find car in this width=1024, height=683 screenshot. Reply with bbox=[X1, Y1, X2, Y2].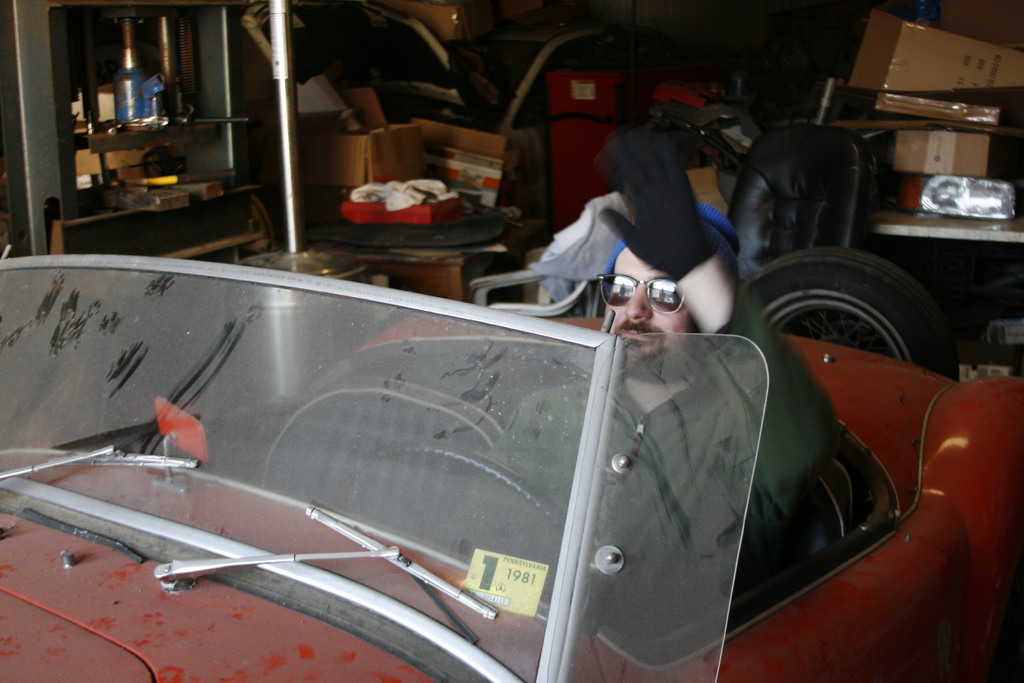
bbox=[0, 211, 974, 675].
